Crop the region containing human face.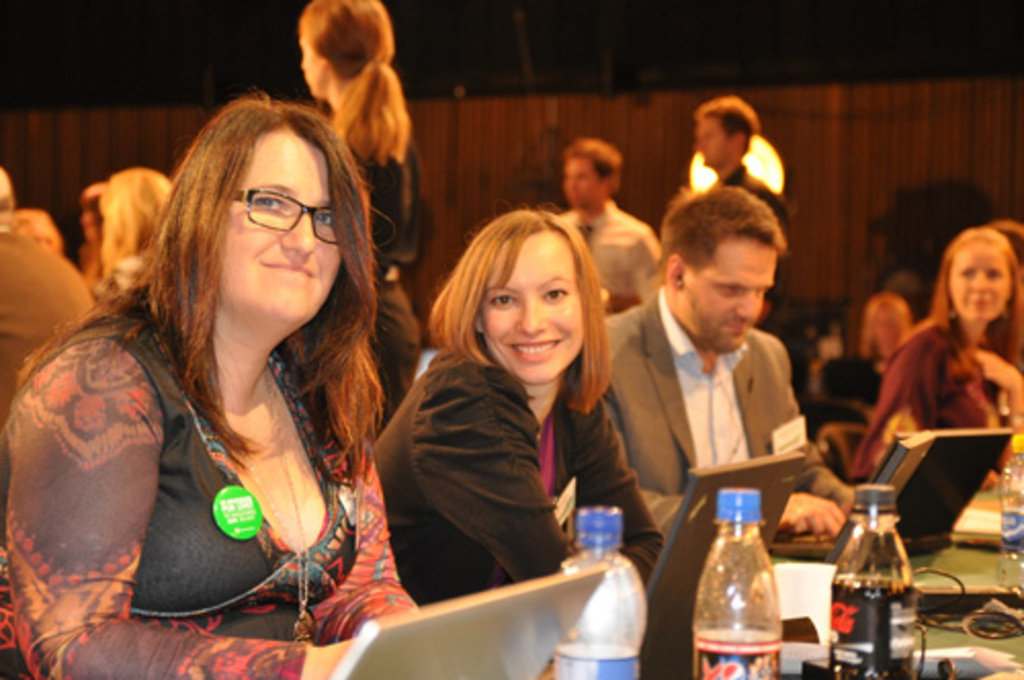
Crop region: bbox=[680, 233, 778, 358].
